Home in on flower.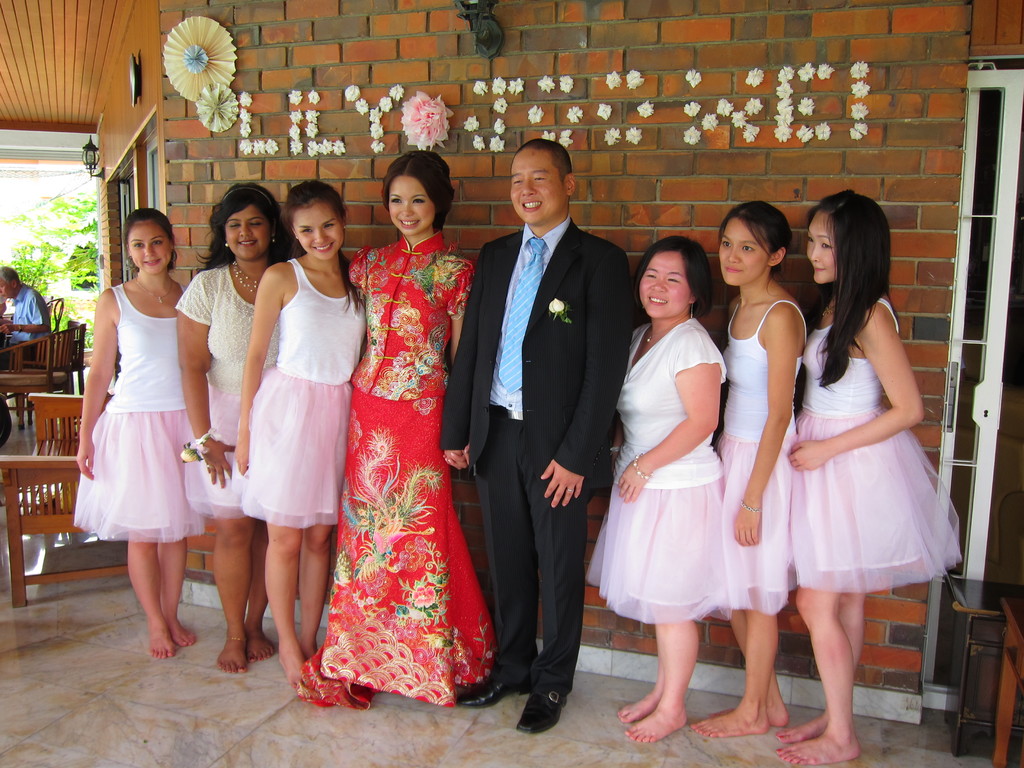
Homed in at 567/104/583/123.
